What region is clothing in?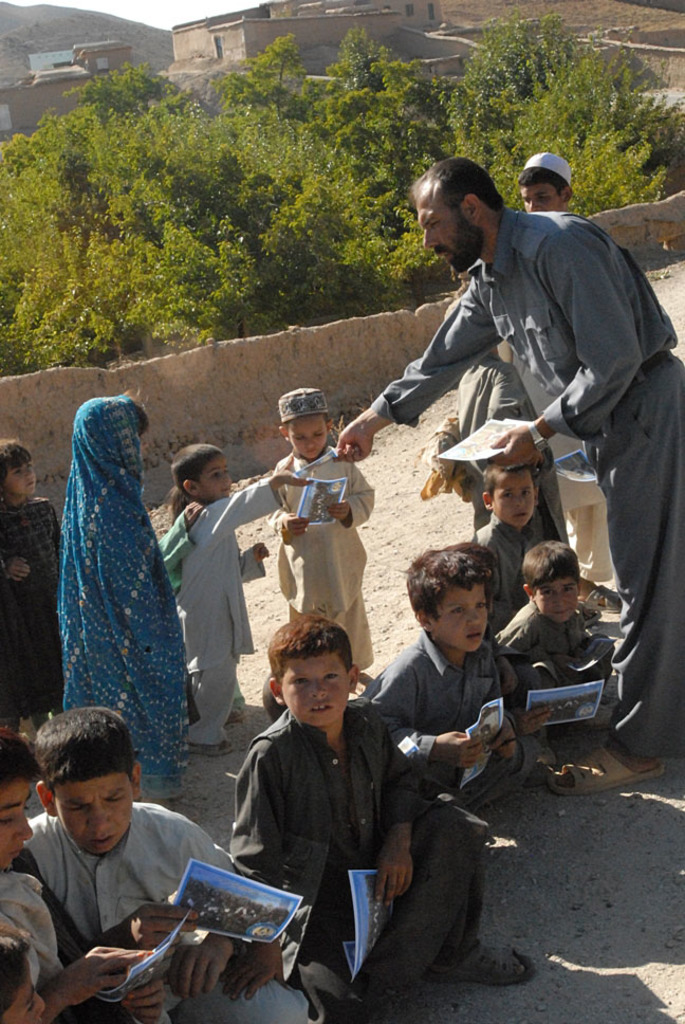
box=[0, 864, 161, 1011].
